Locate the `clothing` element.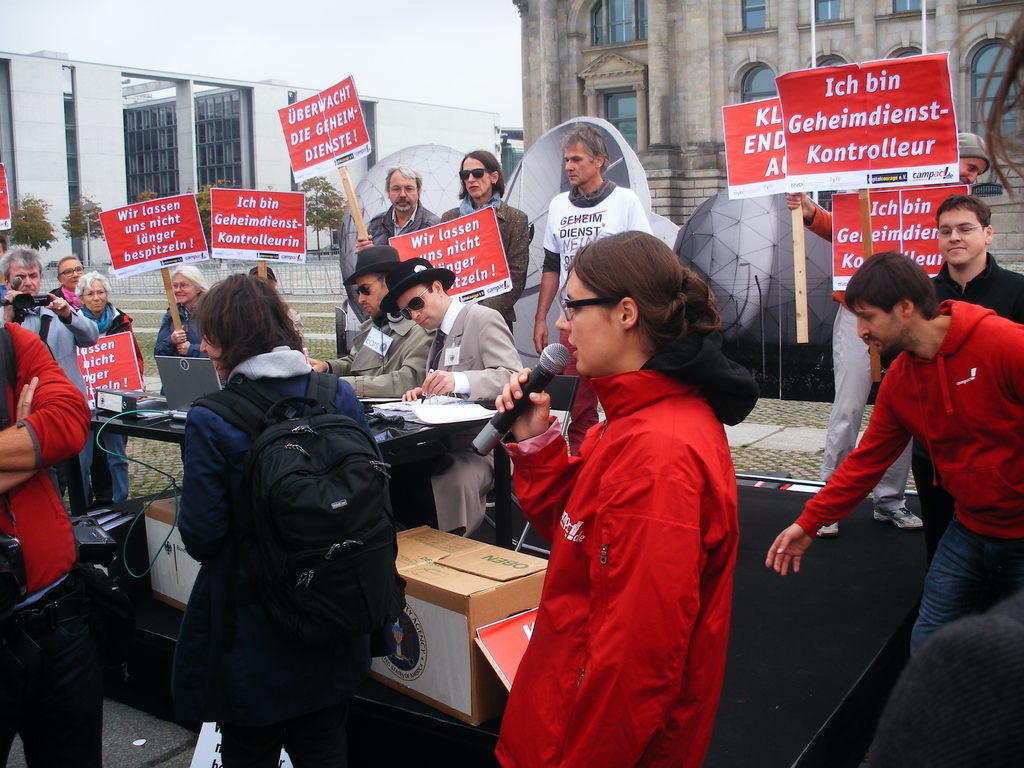
Element bbox: 897:260:1023:558.
